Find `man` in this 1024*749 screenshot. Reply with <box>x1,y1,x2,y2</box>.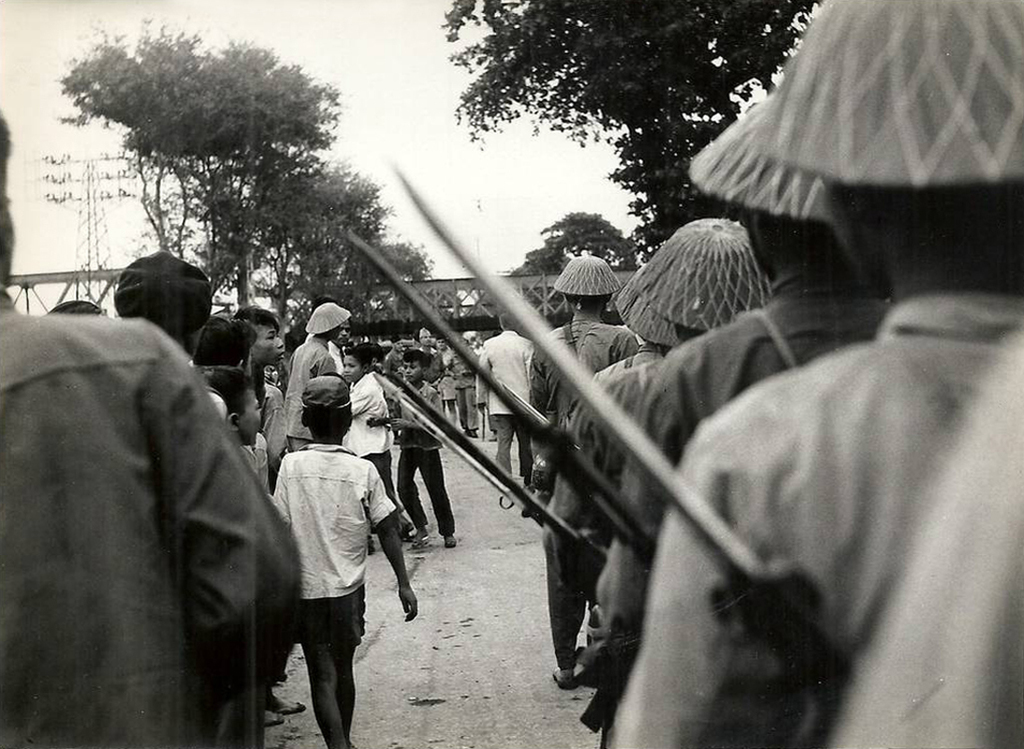
<box>618,0,1023,748</box>.
